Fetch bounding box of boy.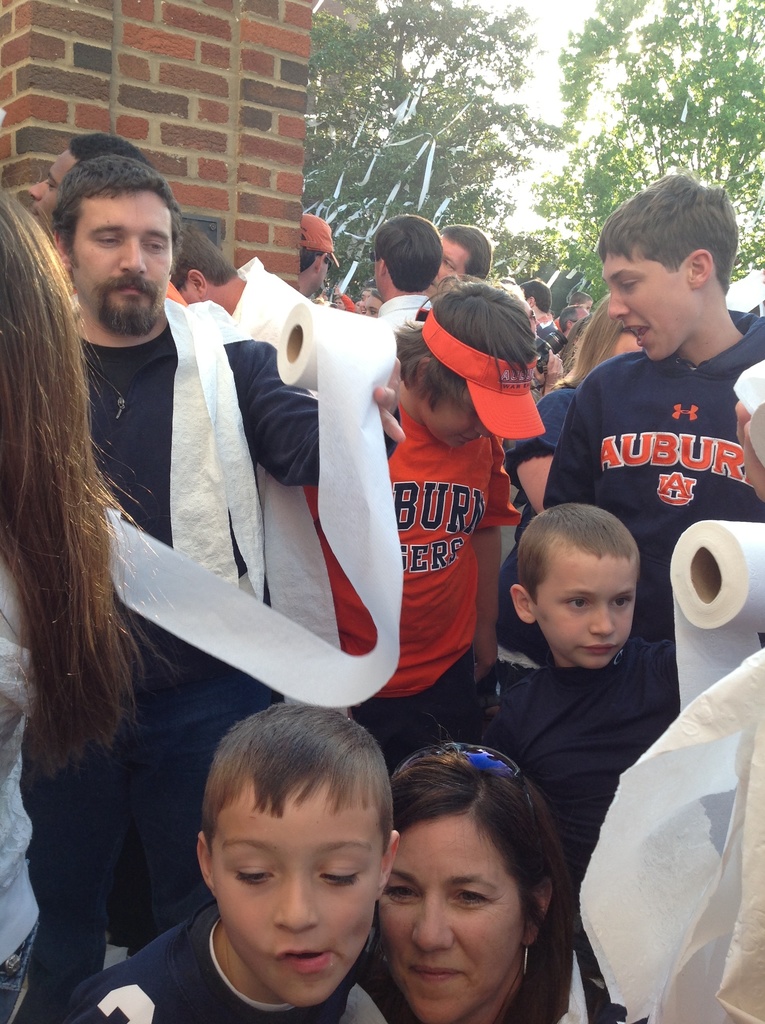
Bbox: {"left": 63, "top": 703, "right": 418, "bottom": 1023}.
